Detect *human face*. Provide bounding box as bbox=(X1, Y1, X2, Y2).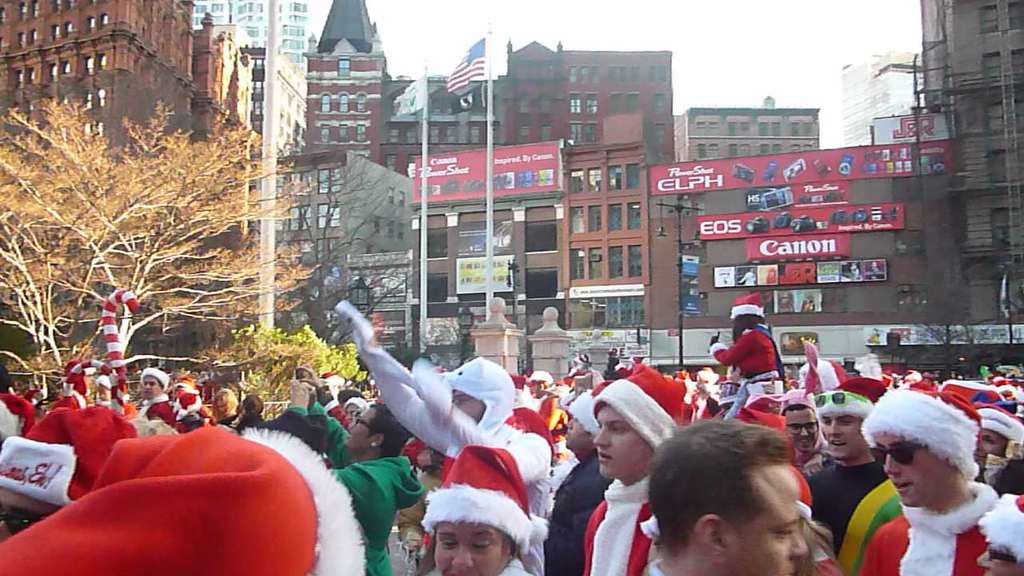
bbox=(144, 378, 159, 396).
